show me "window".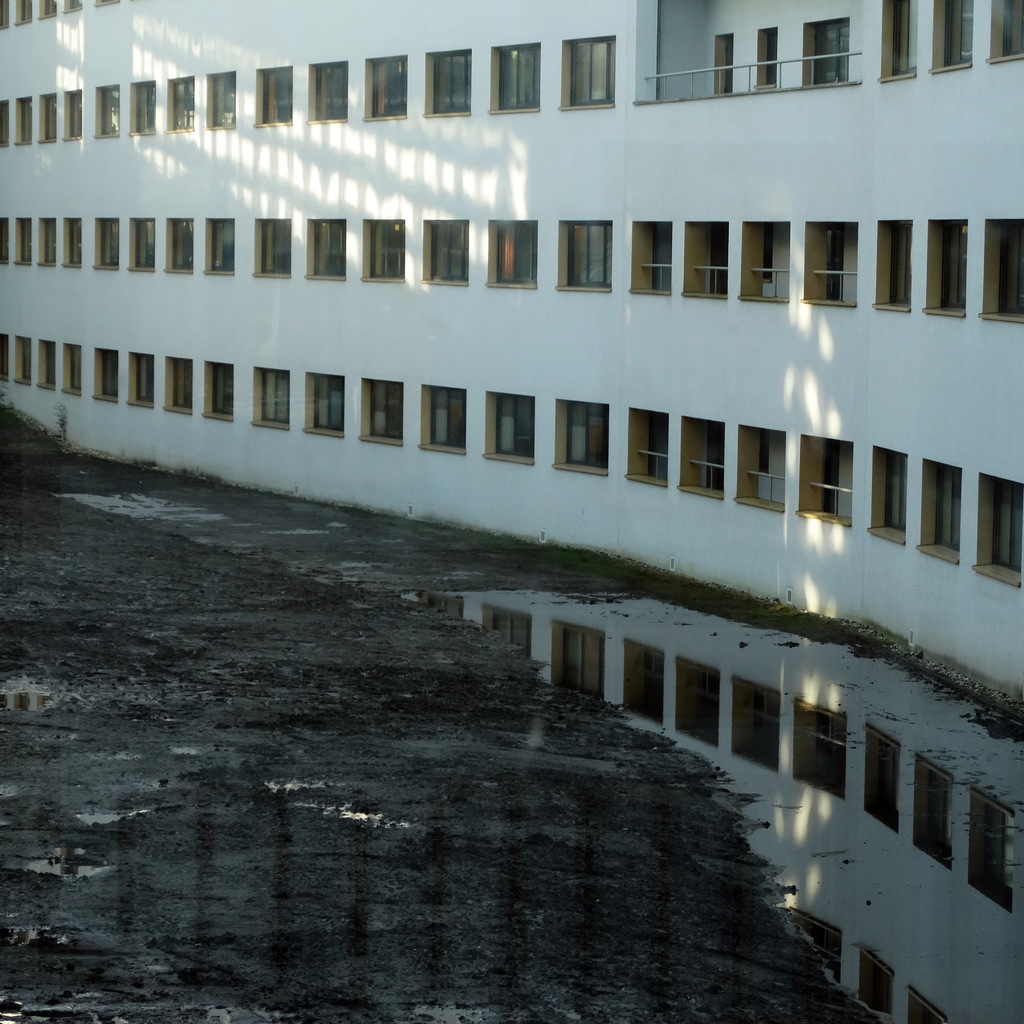
"window" is here: box(65, 91, 81, 138).
